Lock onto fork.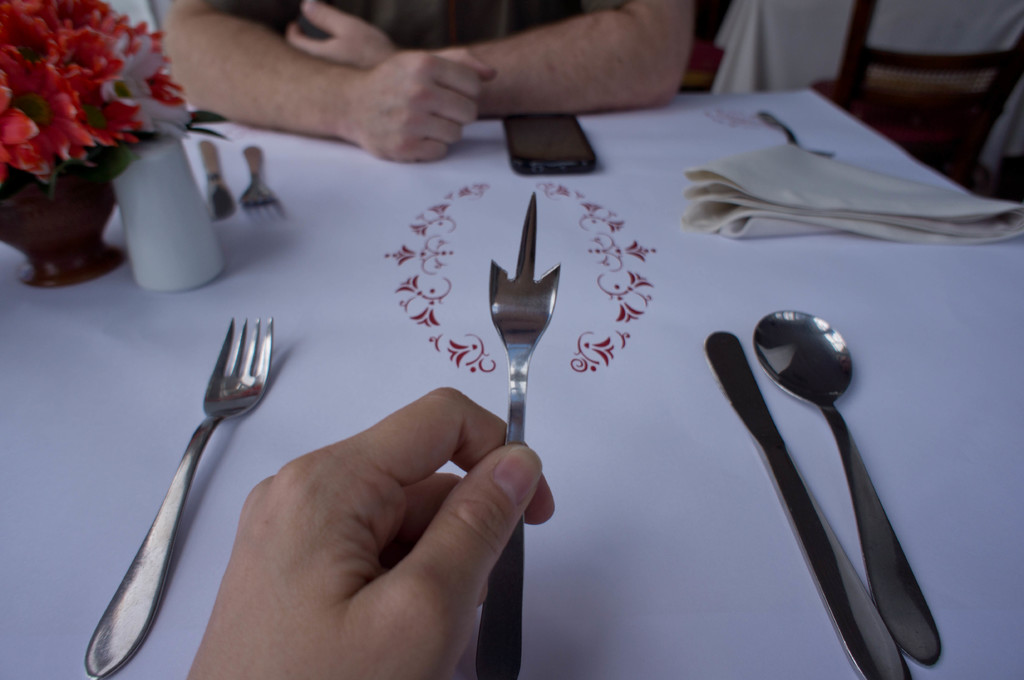
Locked: locate(85, 313, 273, 679).
